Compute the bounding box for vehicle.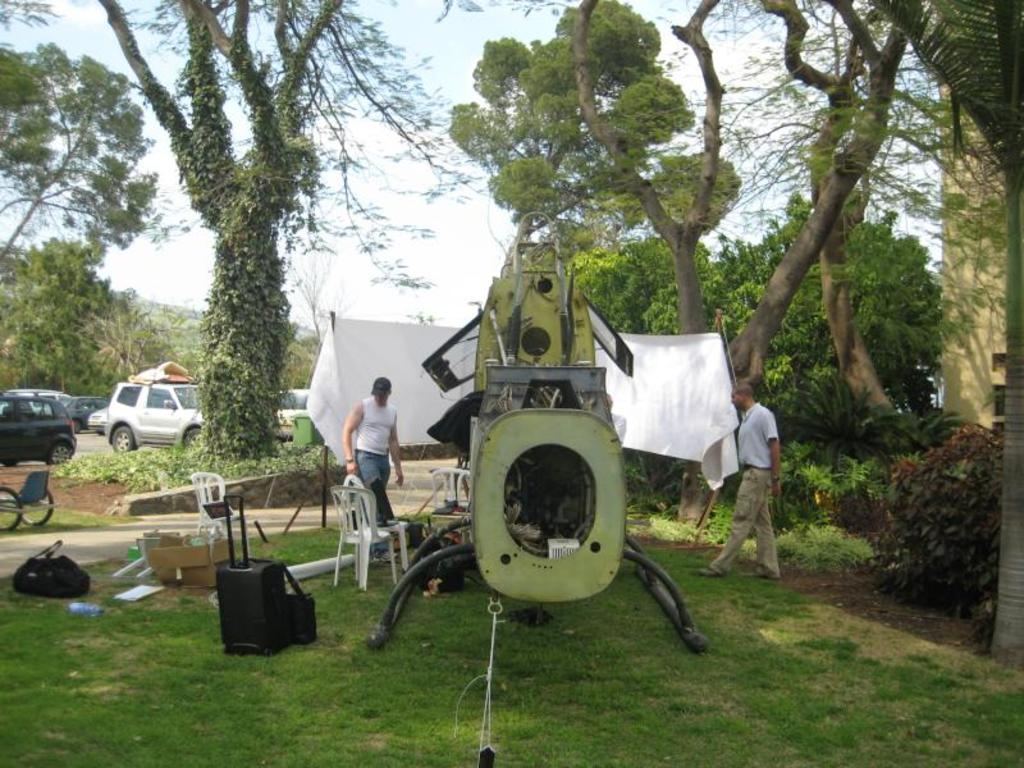
BBox(105, 383, 221, 452).
